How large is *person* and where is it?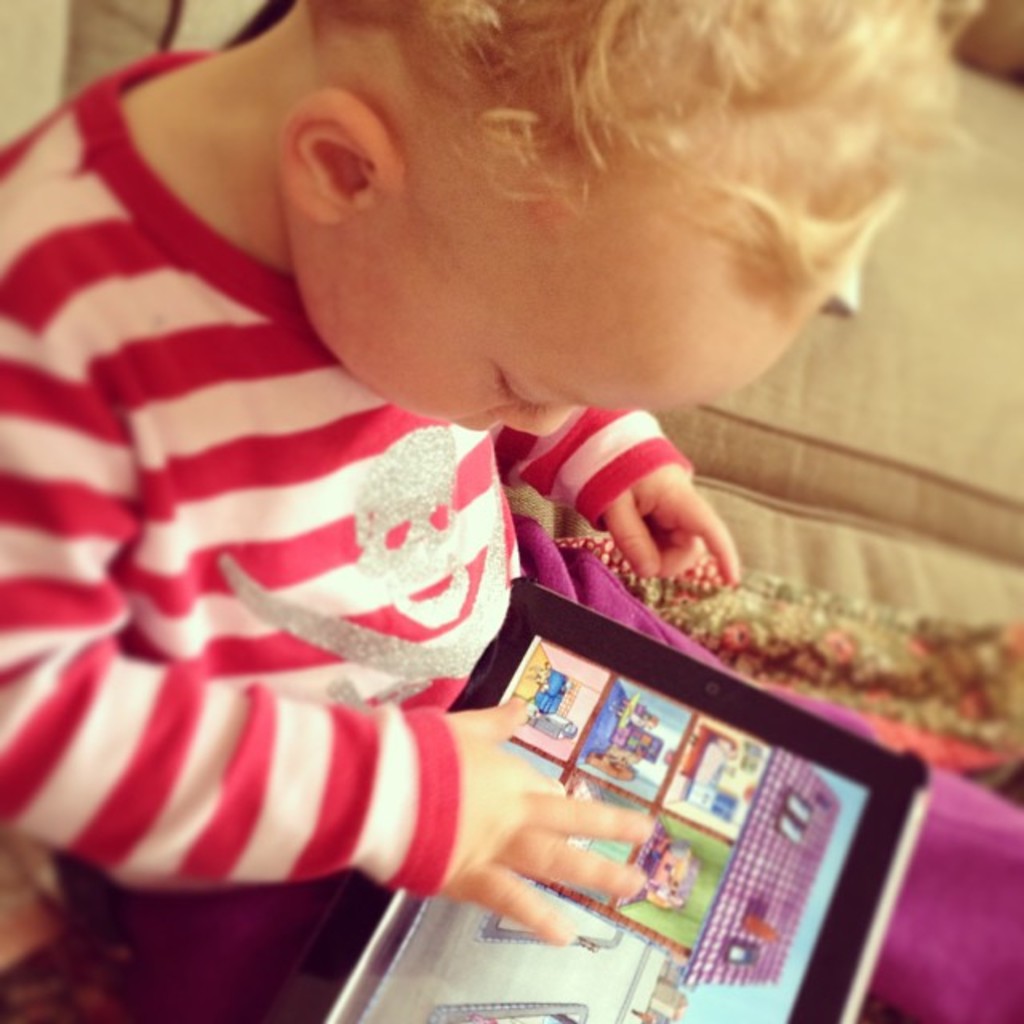
Bounding box: [x1=0, y1=11, x2=877, y2=968].
